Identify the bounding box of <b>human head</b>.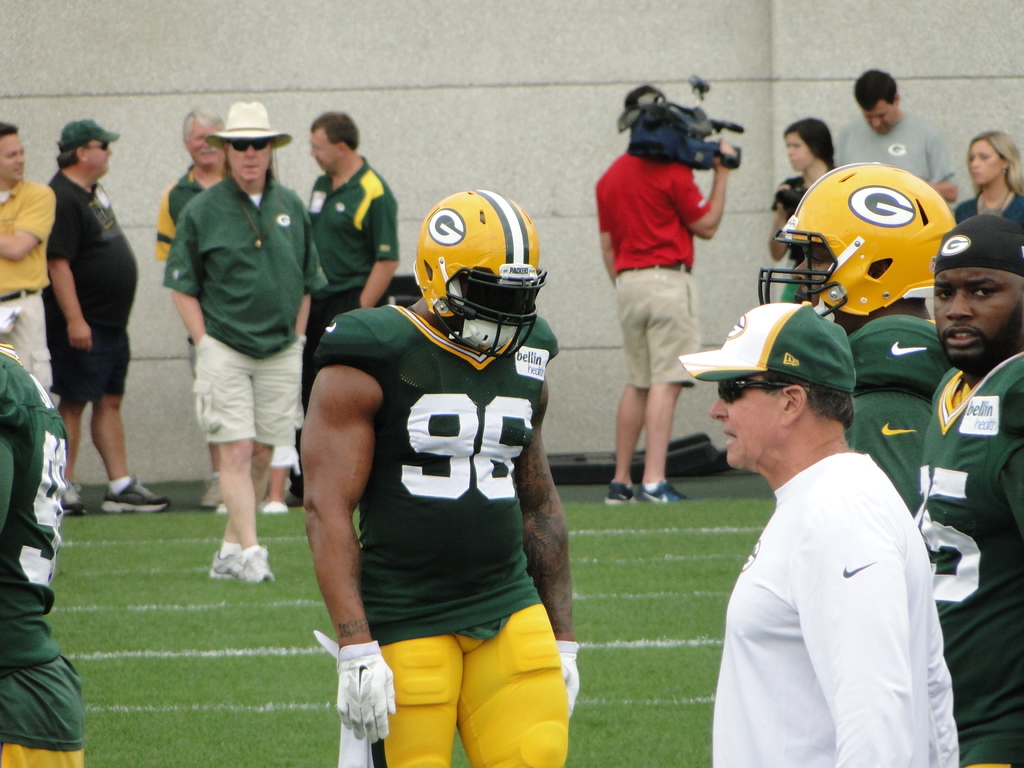
940,216,1018,340.
